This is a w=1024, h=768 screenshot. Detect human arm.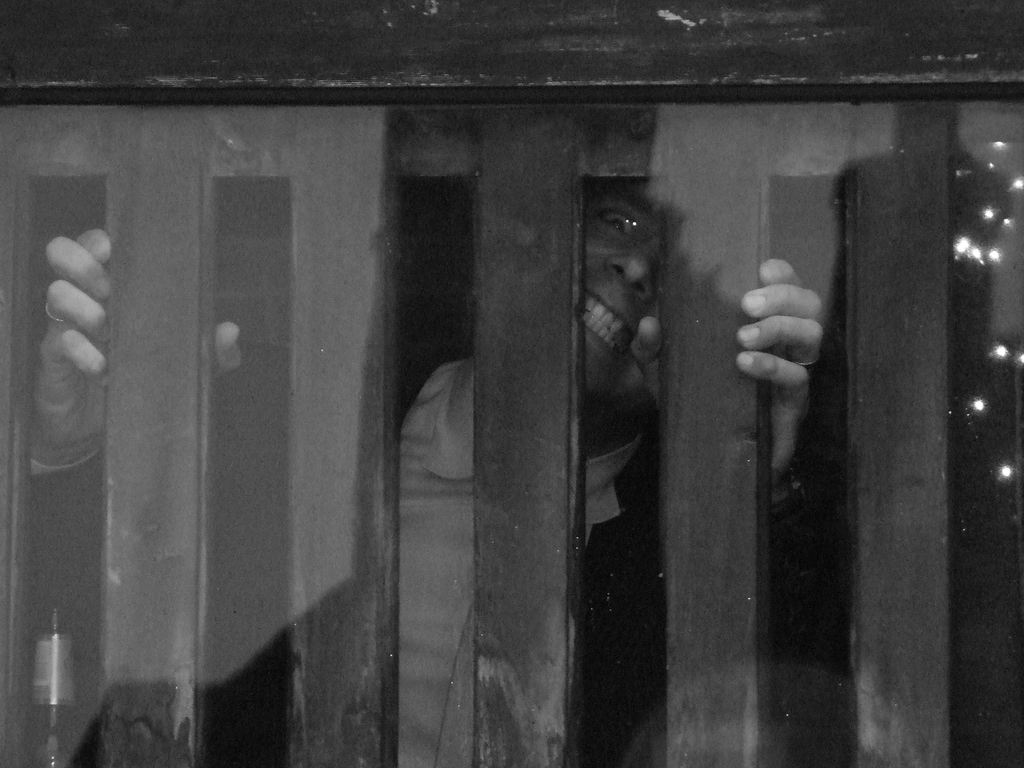
(left=724, top=253, right=847, bottom=493).
